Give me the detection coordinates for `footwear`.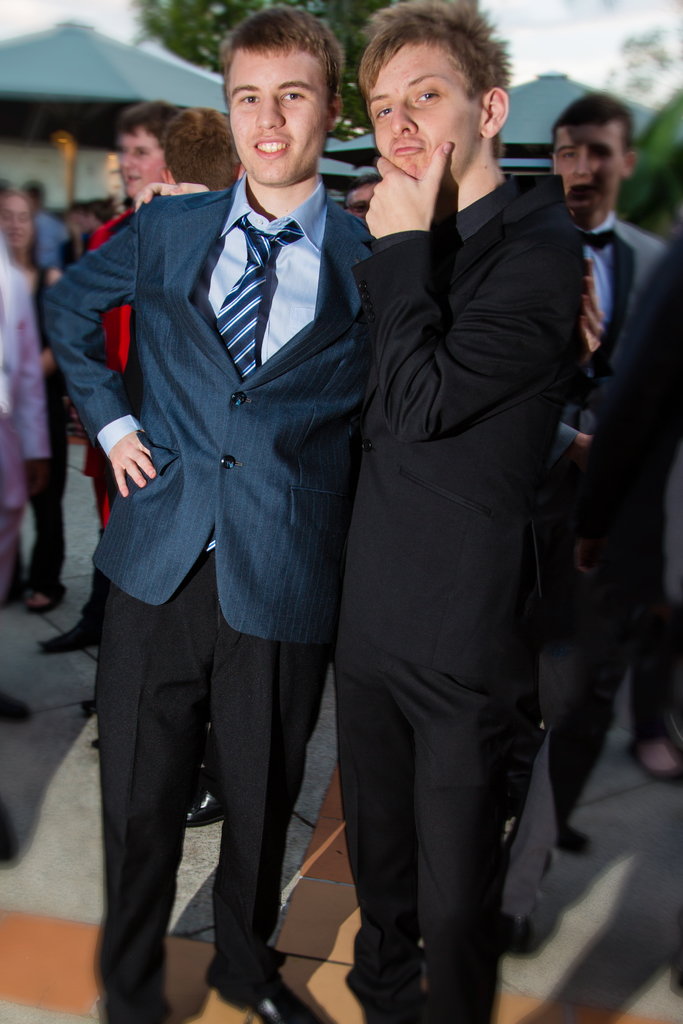
502,915,536,961.
